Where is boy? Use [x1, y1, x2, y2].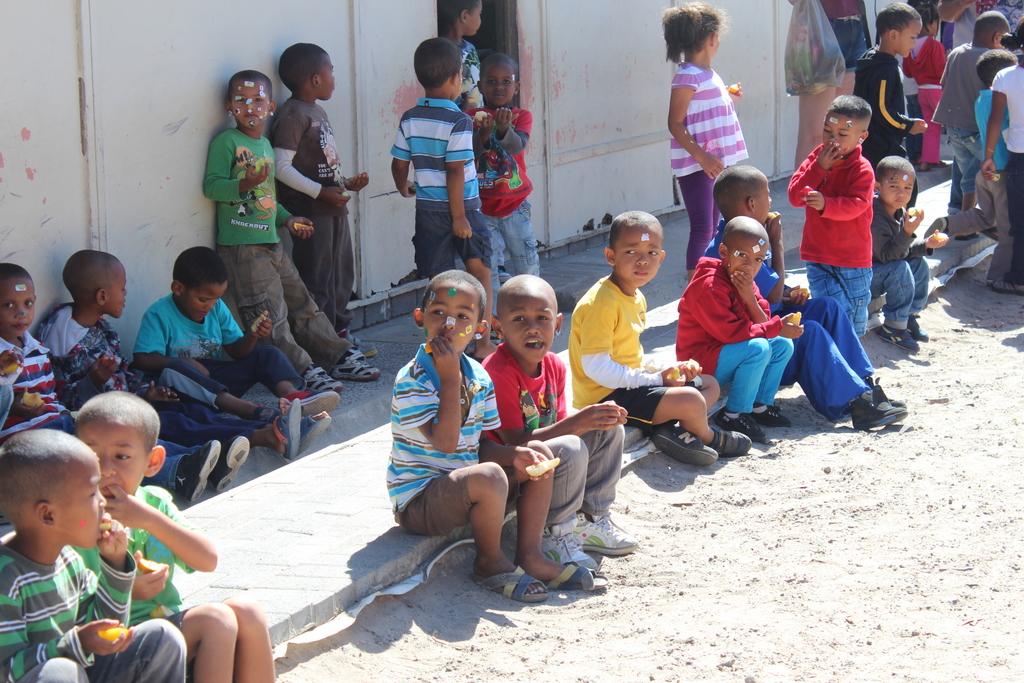
[68, 383, 284, 682].
